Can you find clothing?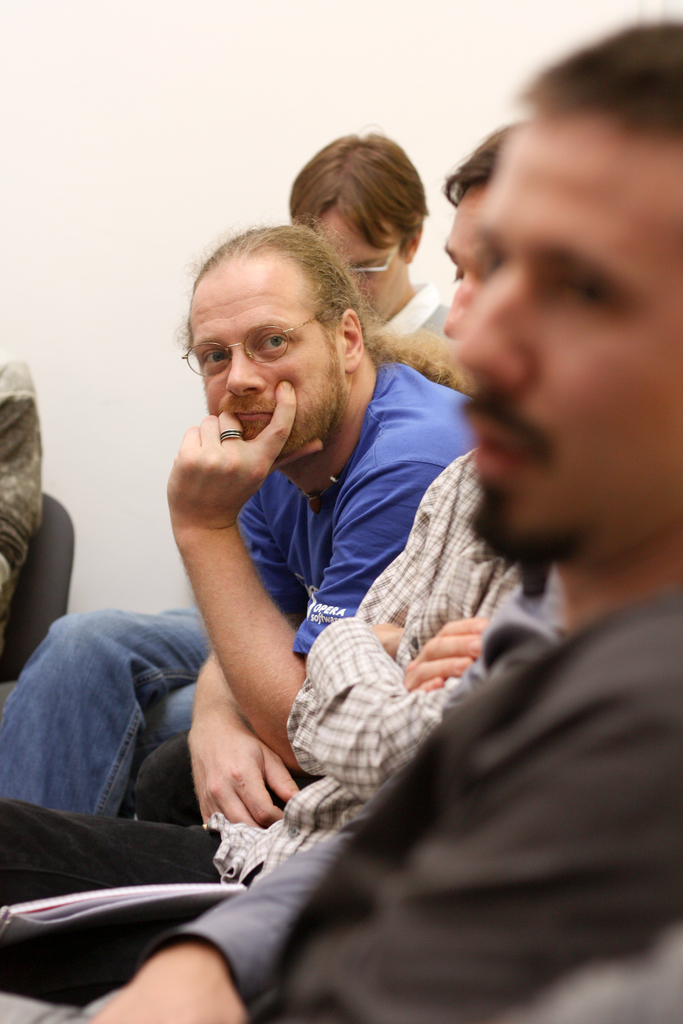
Yes, bounding box: [x1=0, y1=351, x2=47, y2=619].
